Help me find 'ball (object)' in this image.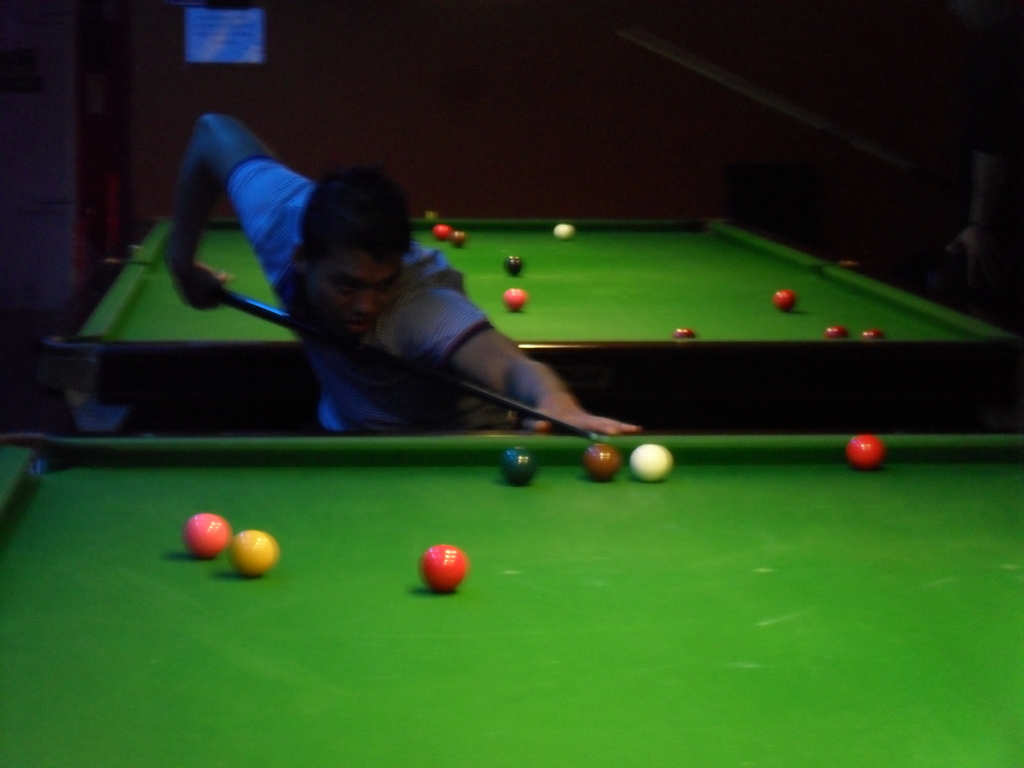
Found it: <box>631,447,671,481</box>.
